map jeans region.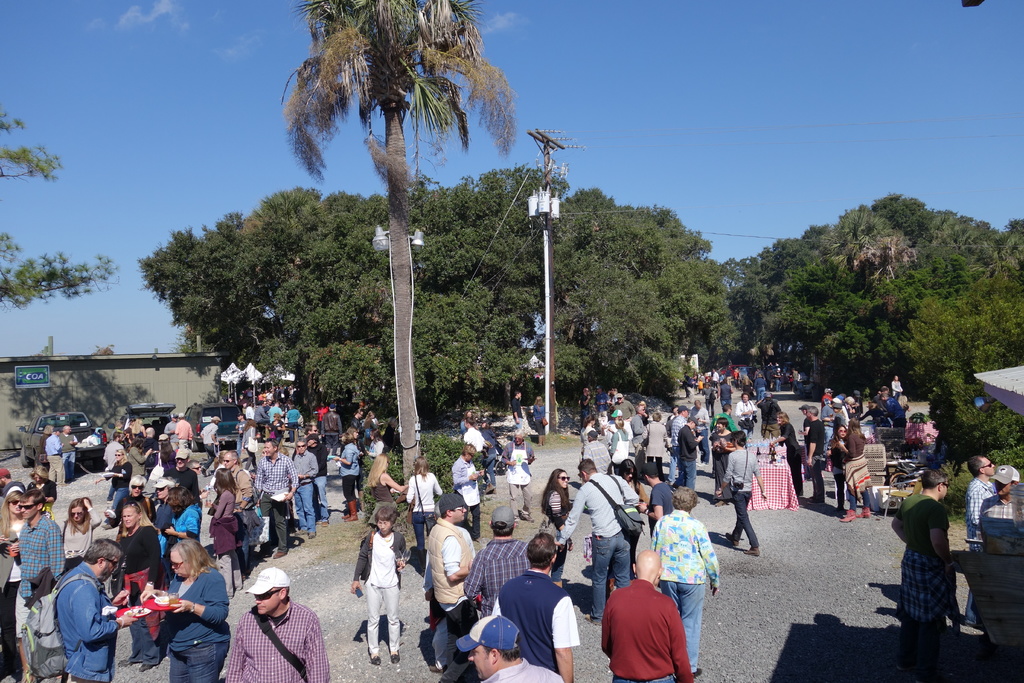
Mapped to (709, 402, 716, 417).
